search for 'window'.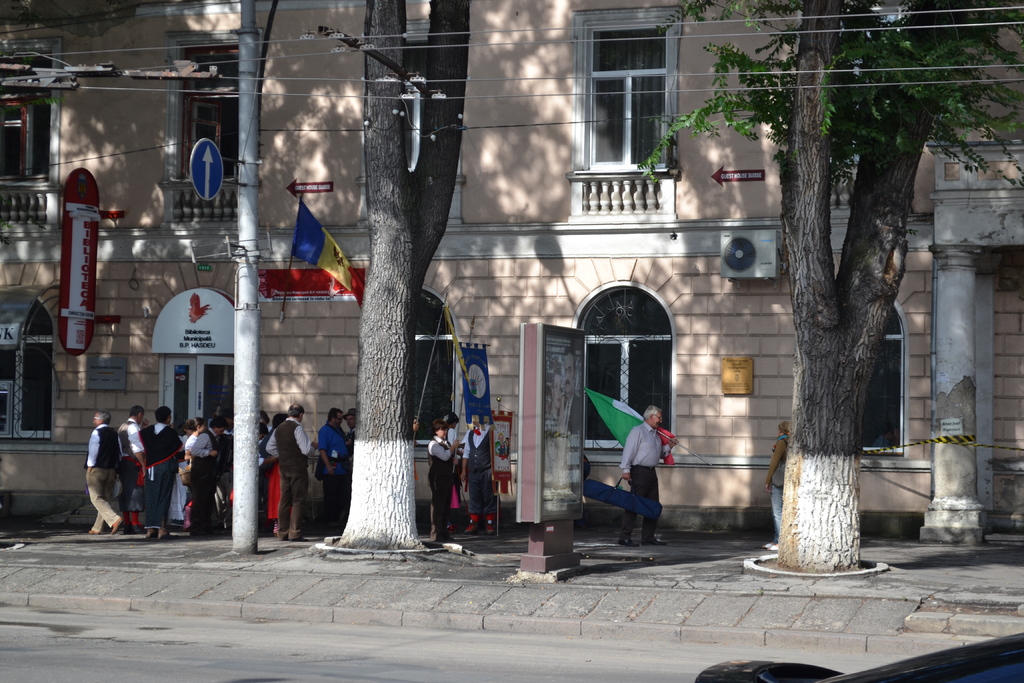
Found at [left=567, top=283, right=680, bottom=454].
